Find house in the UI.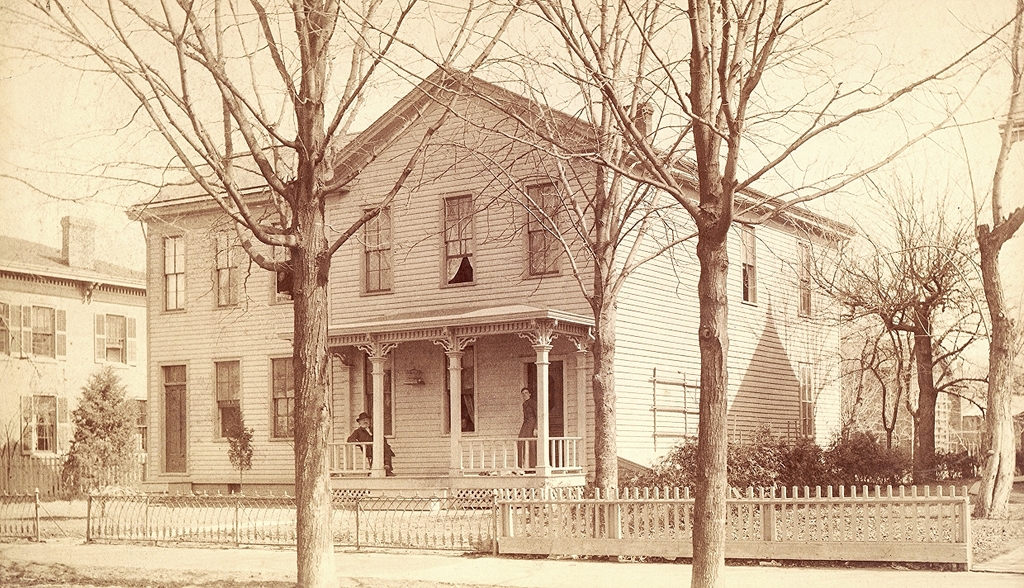
UI element at Rect(867, 331, 962, 446).
